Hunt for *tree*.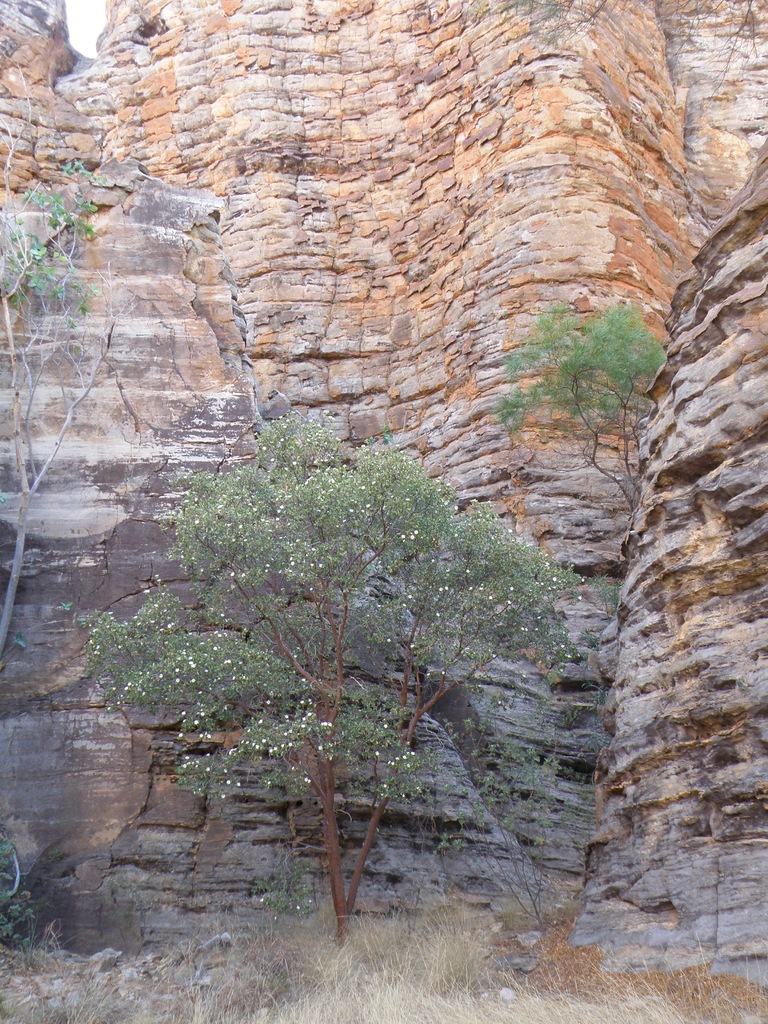
Hunted down at 433, 725, 615, 961.
